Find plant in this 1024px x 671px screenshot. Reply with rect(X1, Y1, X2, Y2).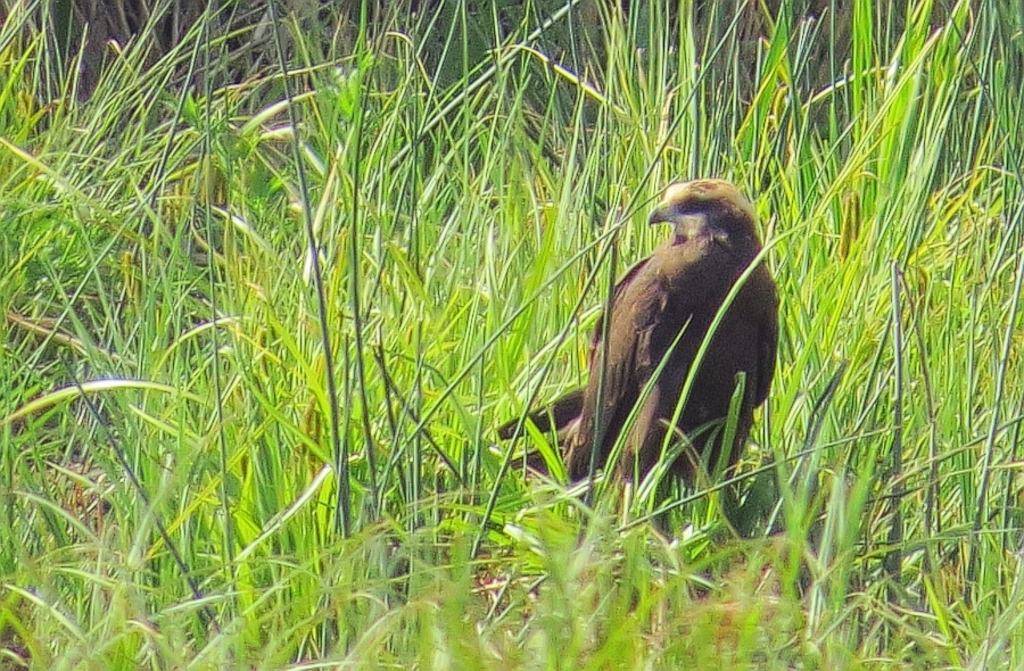
rect(0, 0, 1023, 670).
